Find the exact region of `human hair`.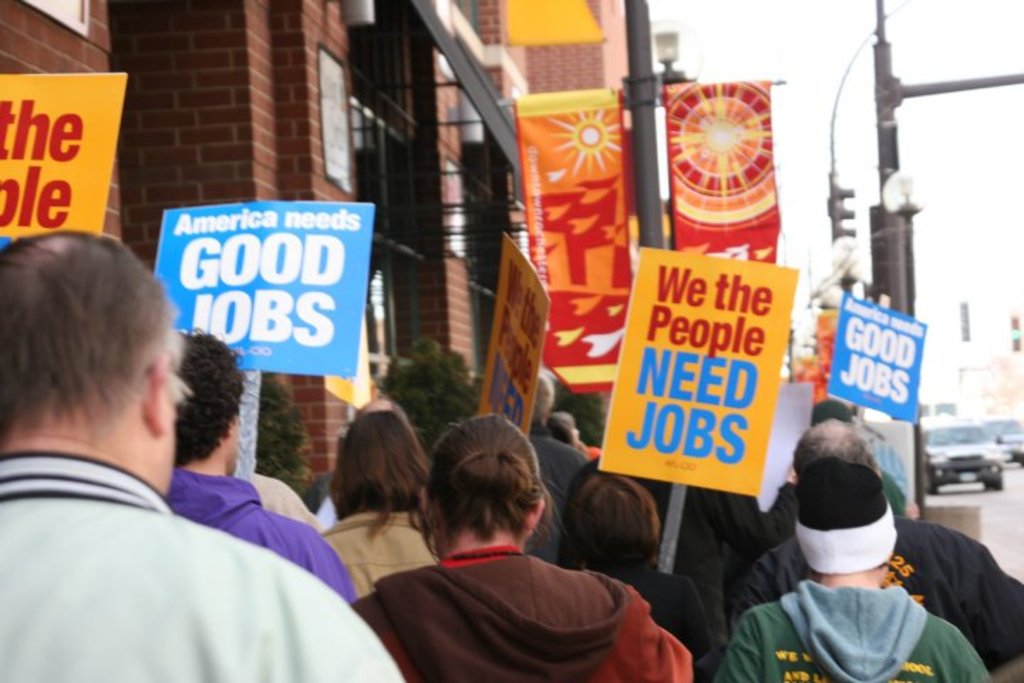
Exact region: {"left": 353, "top": 400, "right": 410, "bottom": 423}.
